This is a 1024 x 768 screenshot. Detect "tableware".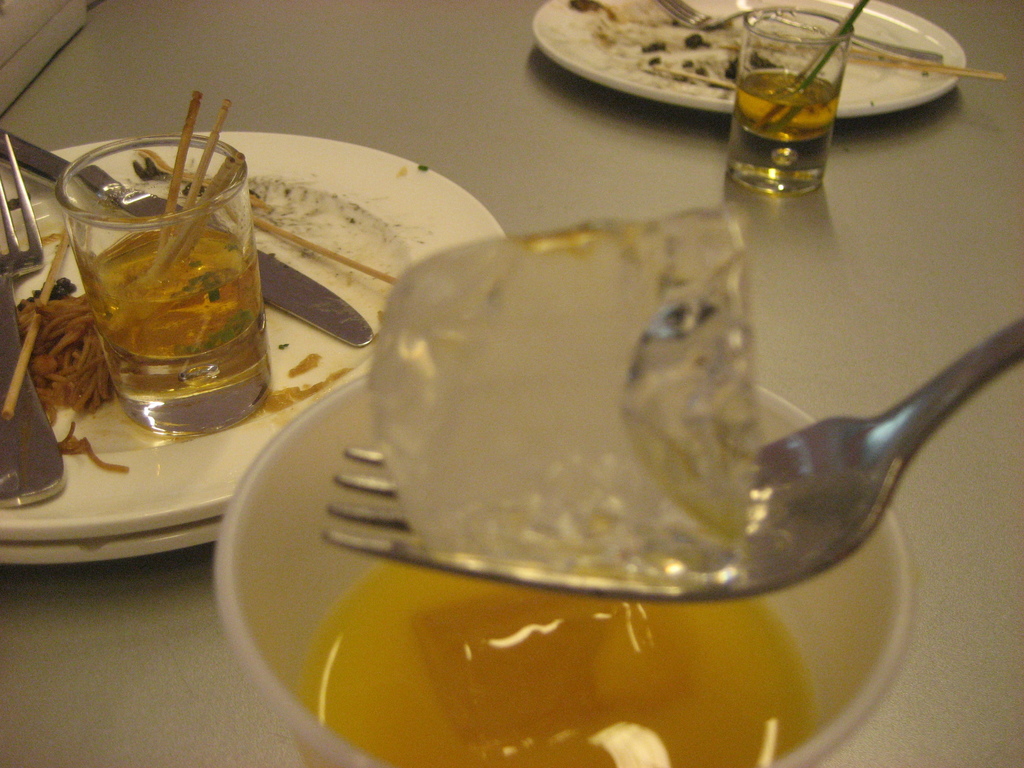
detection(317, 308, 1023, 602).
